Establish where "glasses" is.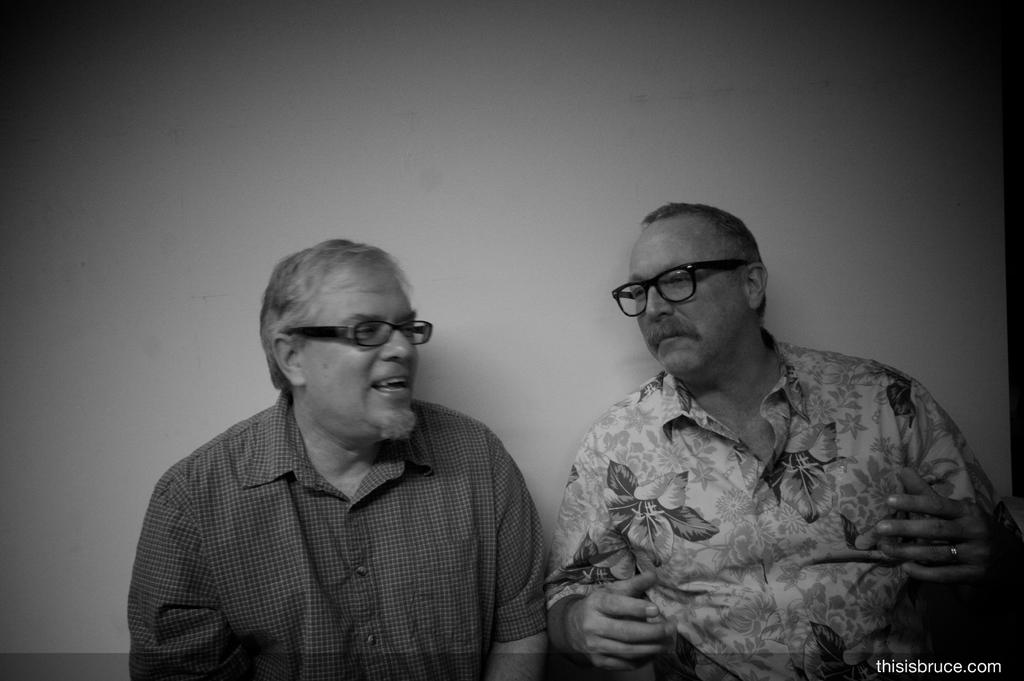
Established at 279, 316, 434, 346.
